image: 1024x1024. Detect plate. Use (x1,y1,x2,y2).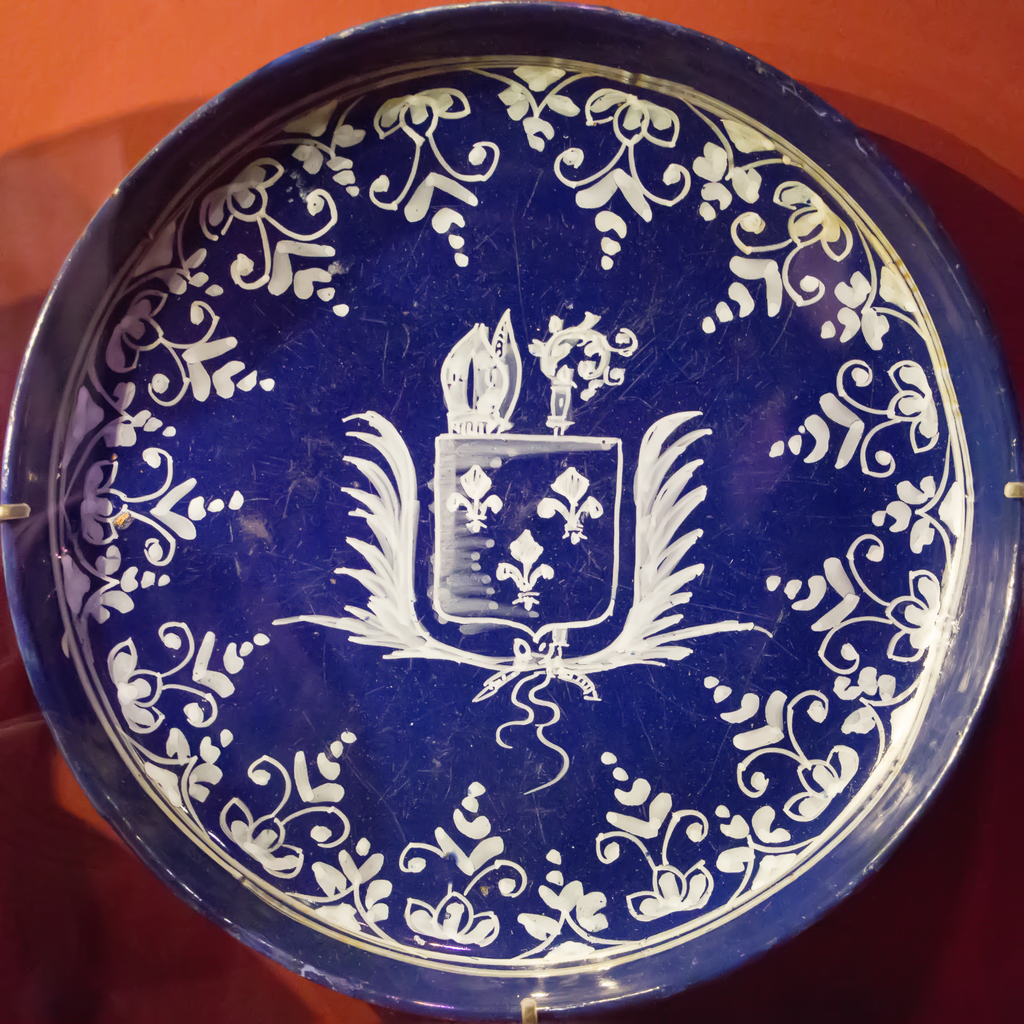
(54,37,1006,942).
